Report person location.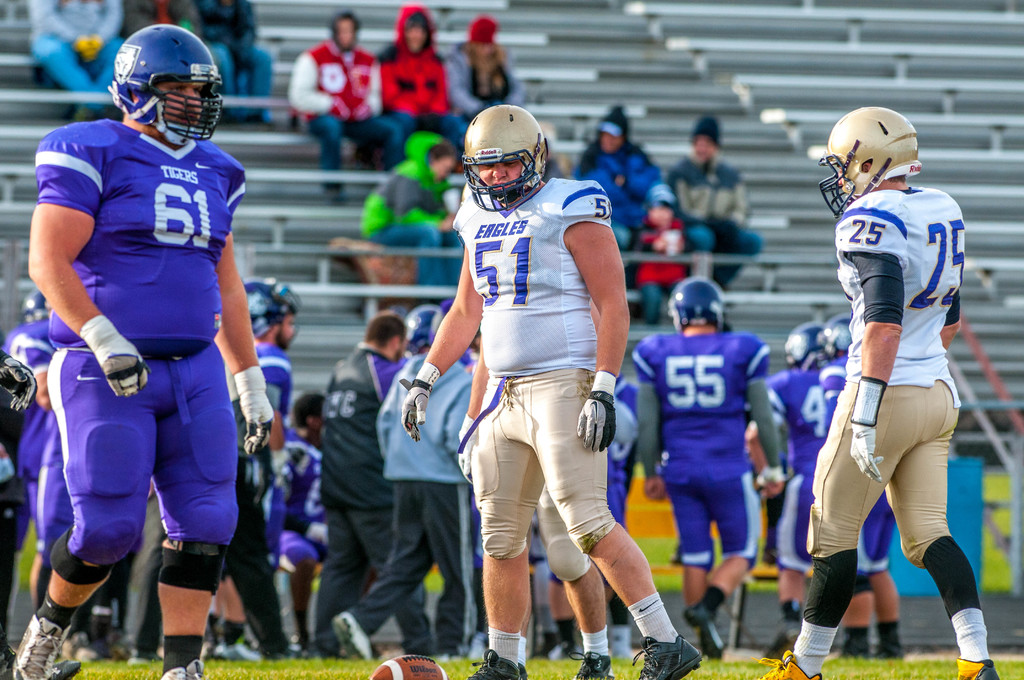
Report: 628,270,788,661.
